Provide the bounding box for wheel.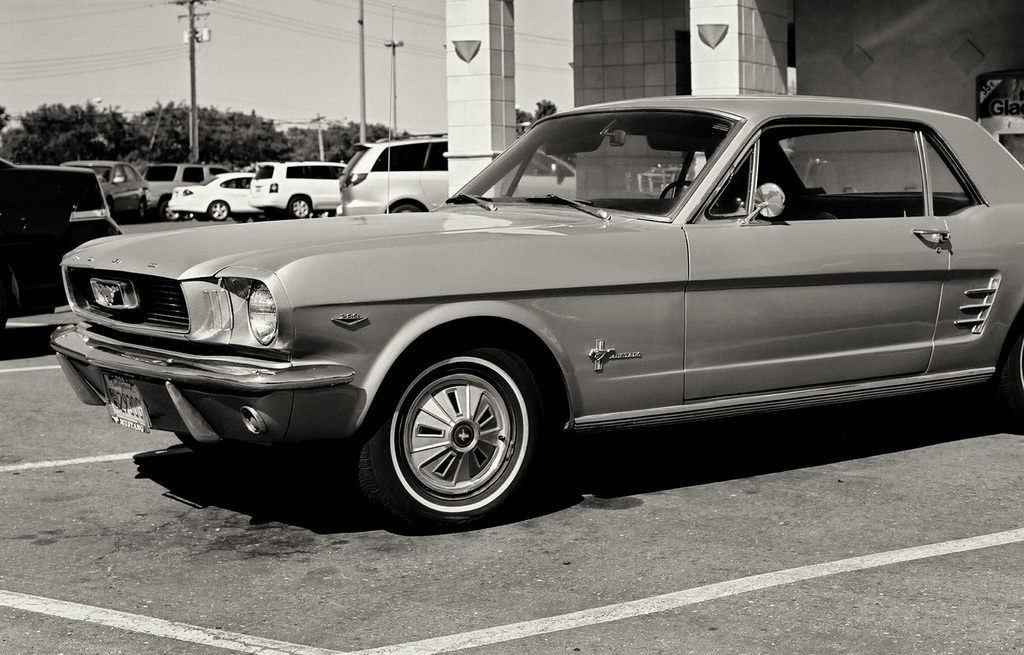
[658,181,700,211].
